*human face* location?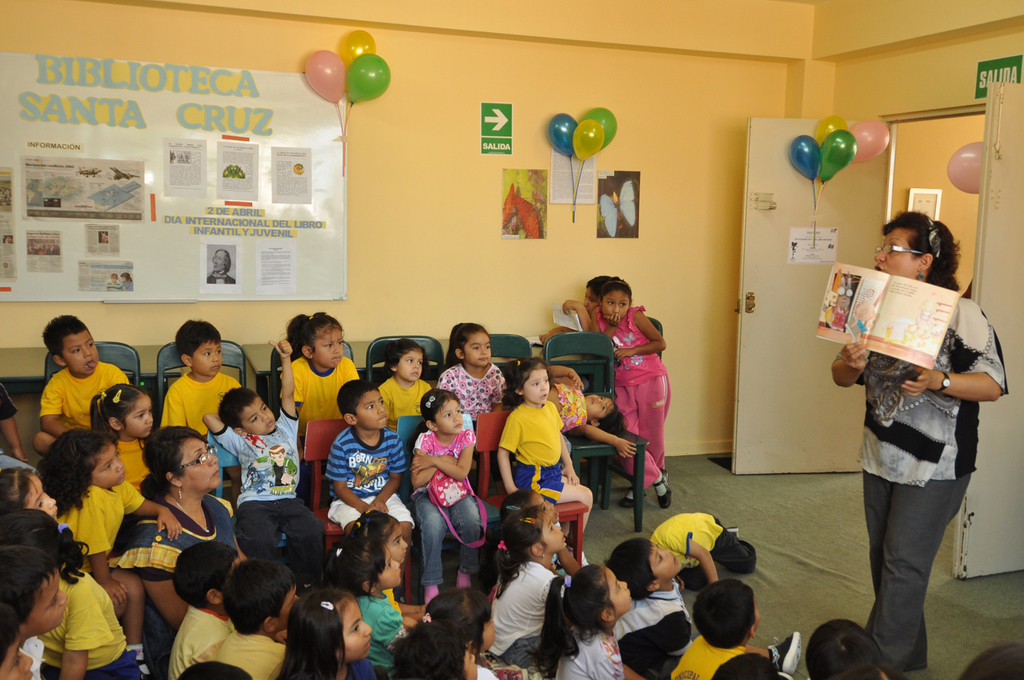
pyautogui.locateOnScreen(603, 288, 627, 318)
